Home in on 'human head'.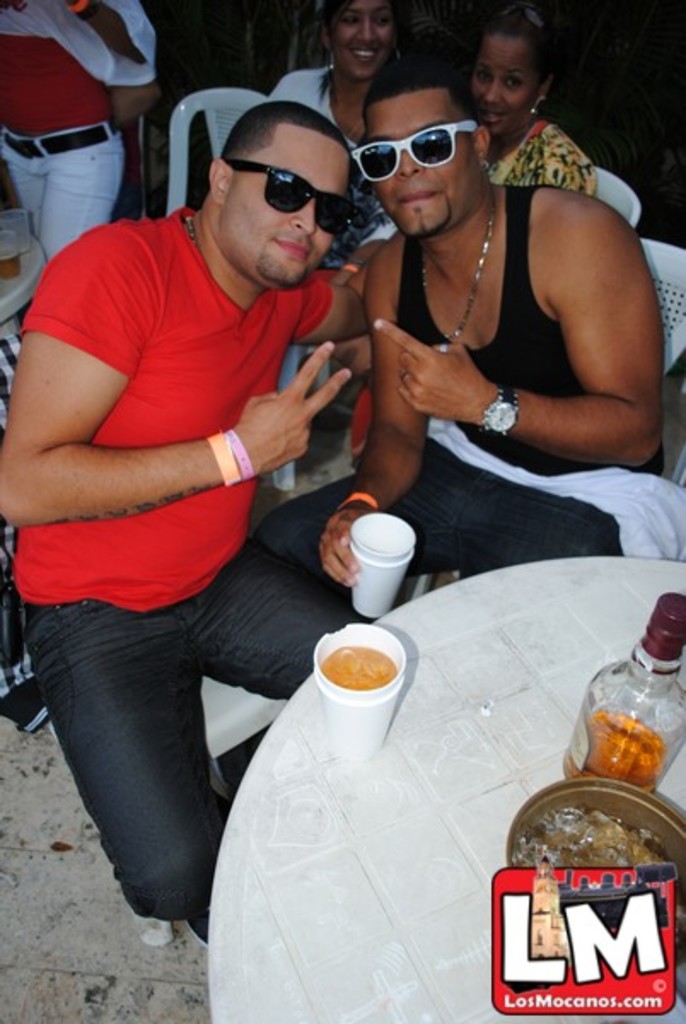
Homed in at (x1=471, y1=9, x2=563, y2=147).
